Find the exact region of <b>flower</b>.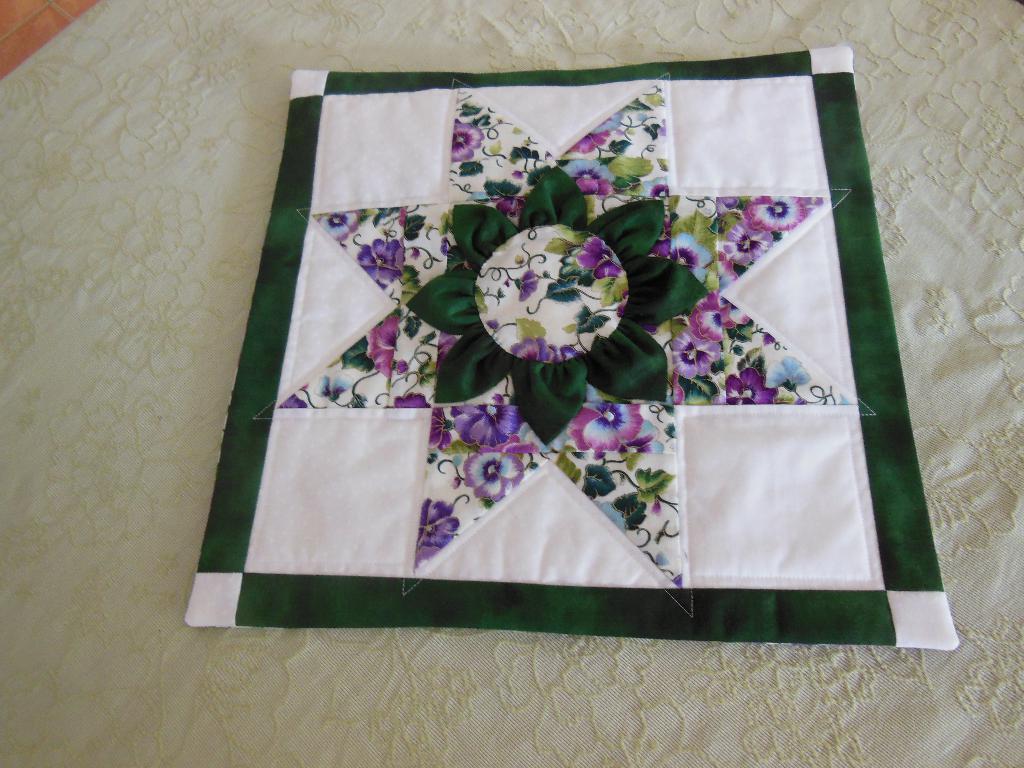
Exact region: l=616, t=420, r=666, b=450.
